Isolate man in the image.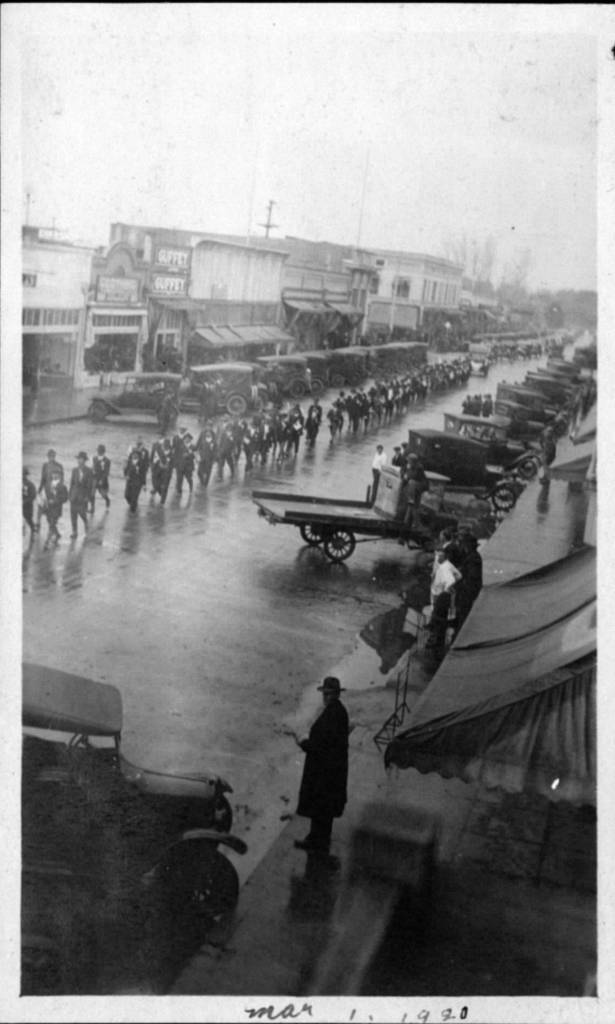
Isolated region: {"x1": 35, "y1": 468, "x2": 72, "y2": 545}.
